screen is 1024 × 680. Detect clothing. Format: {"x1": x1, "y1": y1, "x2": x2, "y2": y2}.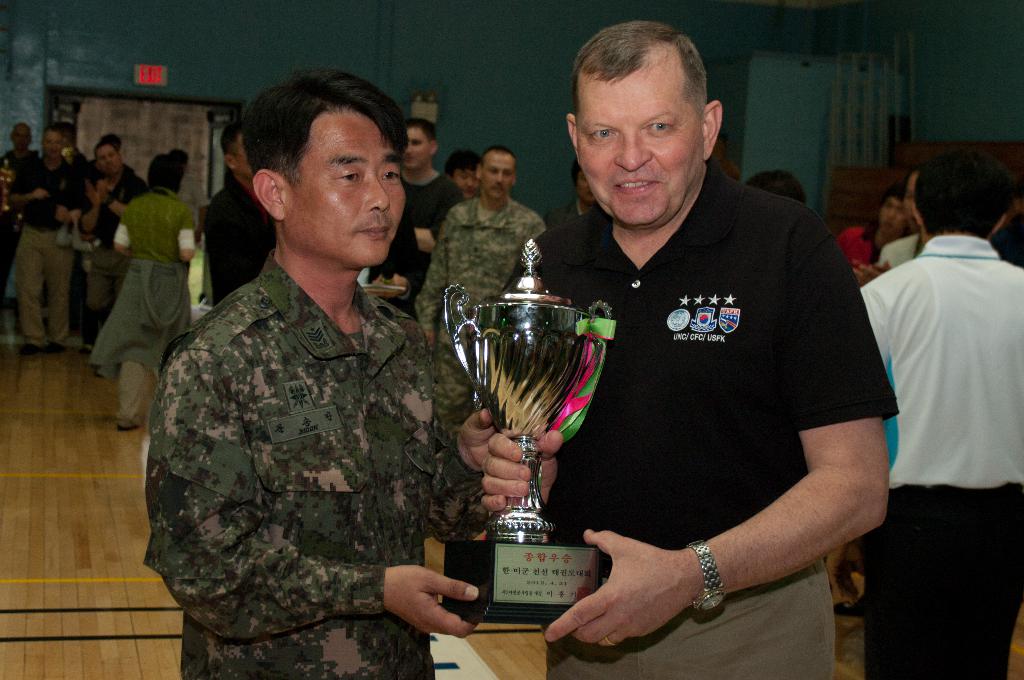
{"x1": 561, "y1": 136, "x2": 877, "y2": 648}.
